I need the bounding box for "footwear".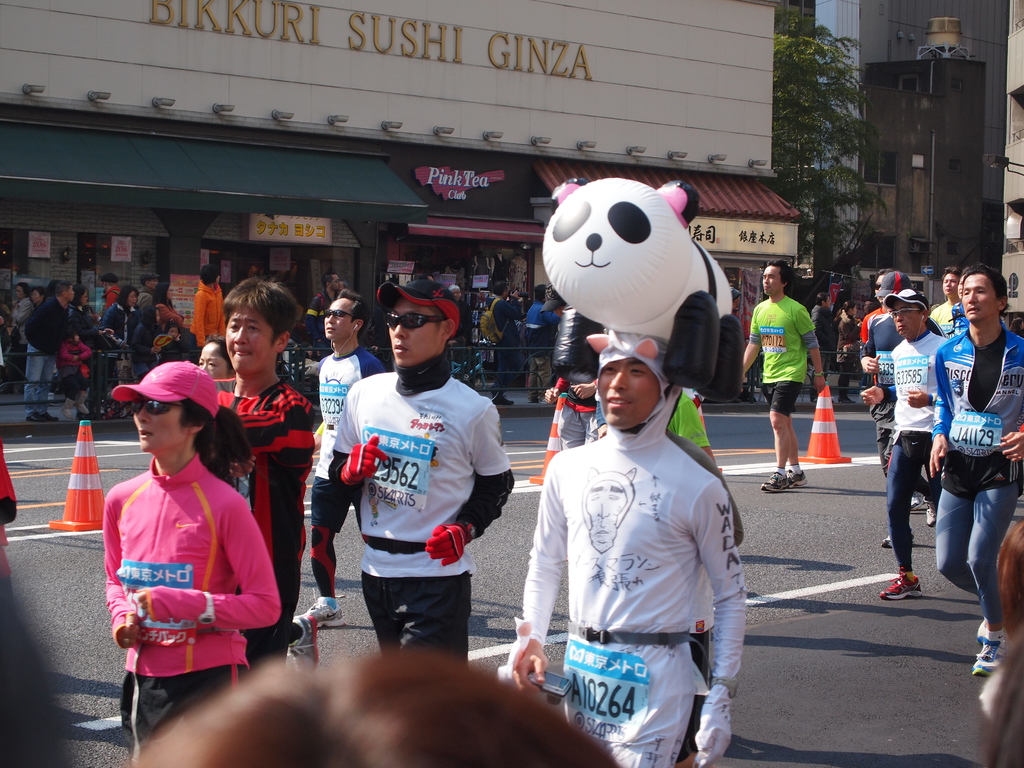
Here it is: (left=879, top=529, right=897, bottom=547).
